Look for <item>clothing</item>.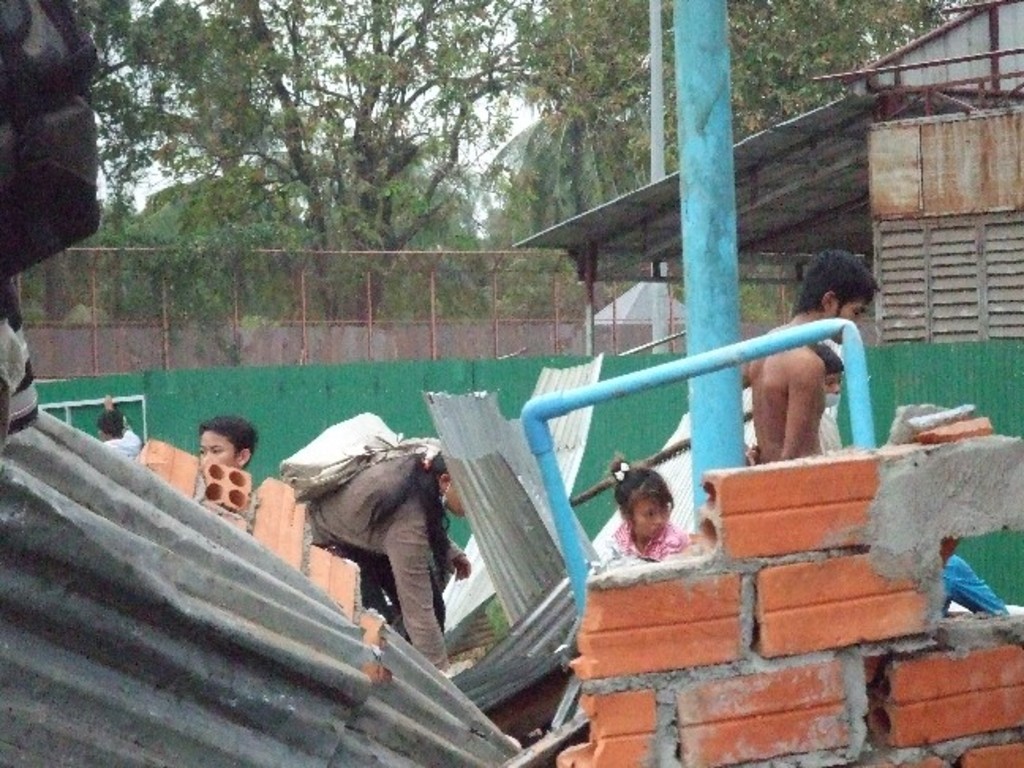
Found: (left=817, top=408, right=844, bottom=454).
